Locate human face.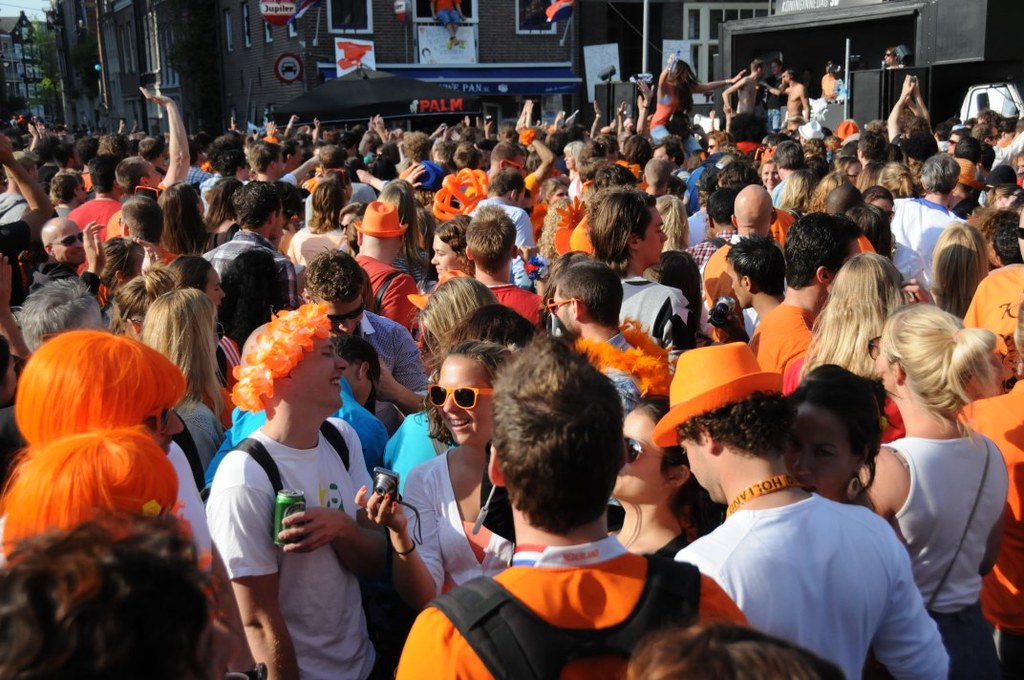
Bounding box: box=[344, 180, 354, 202].
